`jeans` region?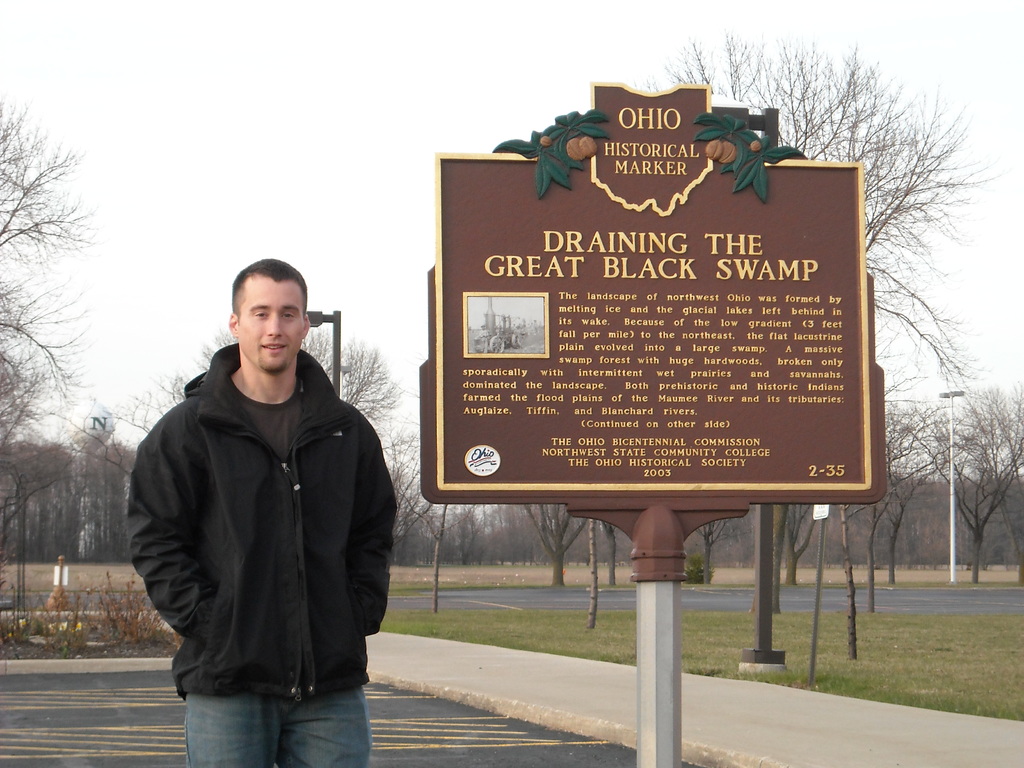
172:638:386:758
